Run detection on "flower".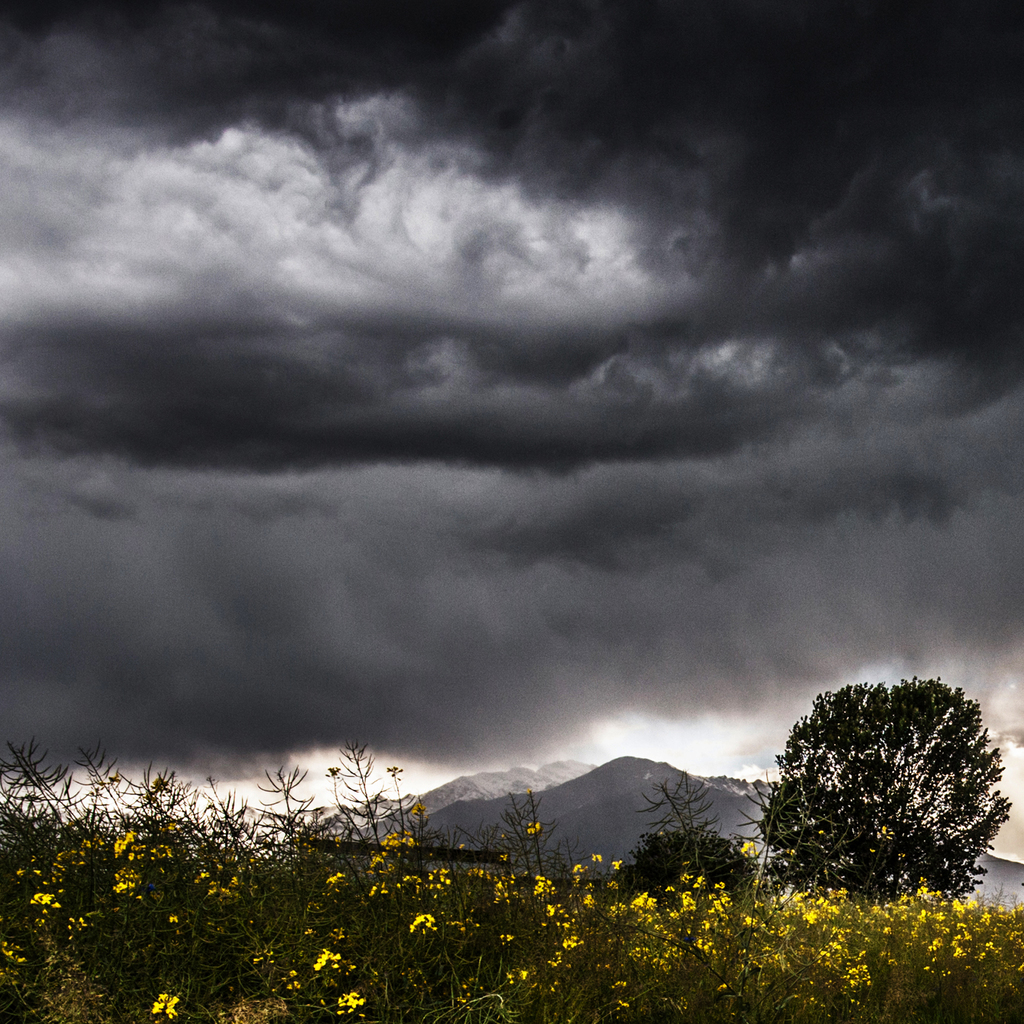
Result: (412,907,445,938).
